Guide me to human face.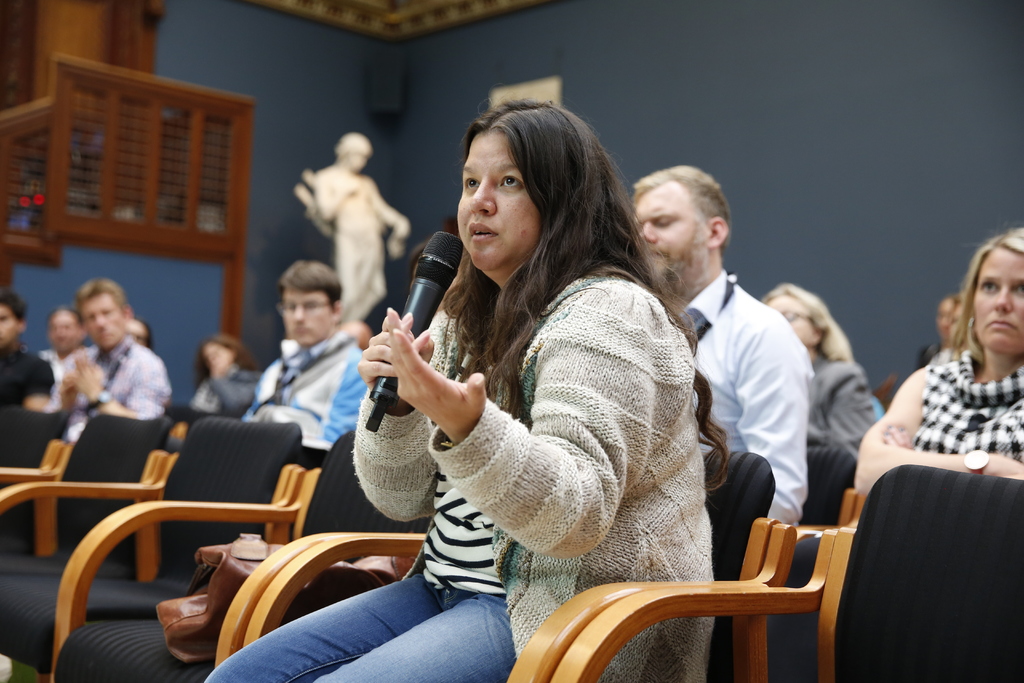
Guidance: (x1=0, y1=308, x2=20, y2=346).
